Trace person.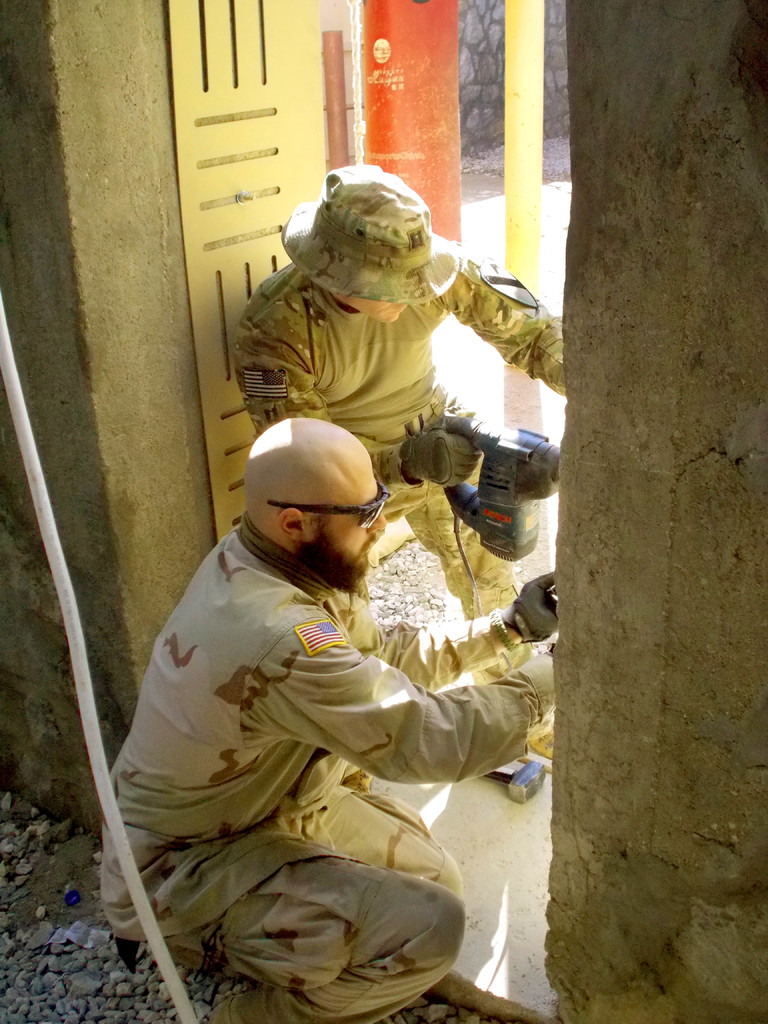
Traced to x1=228, y1=164, x2=573, y2=687.
